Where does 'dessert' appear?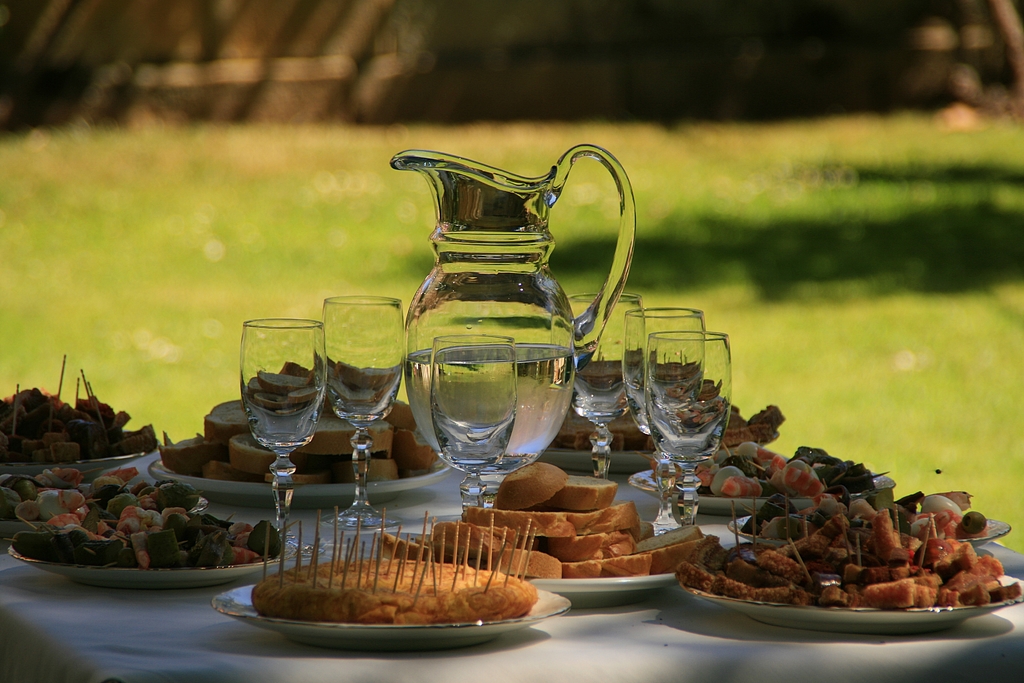
Appears at select_region(554, 473, 609, 506).
